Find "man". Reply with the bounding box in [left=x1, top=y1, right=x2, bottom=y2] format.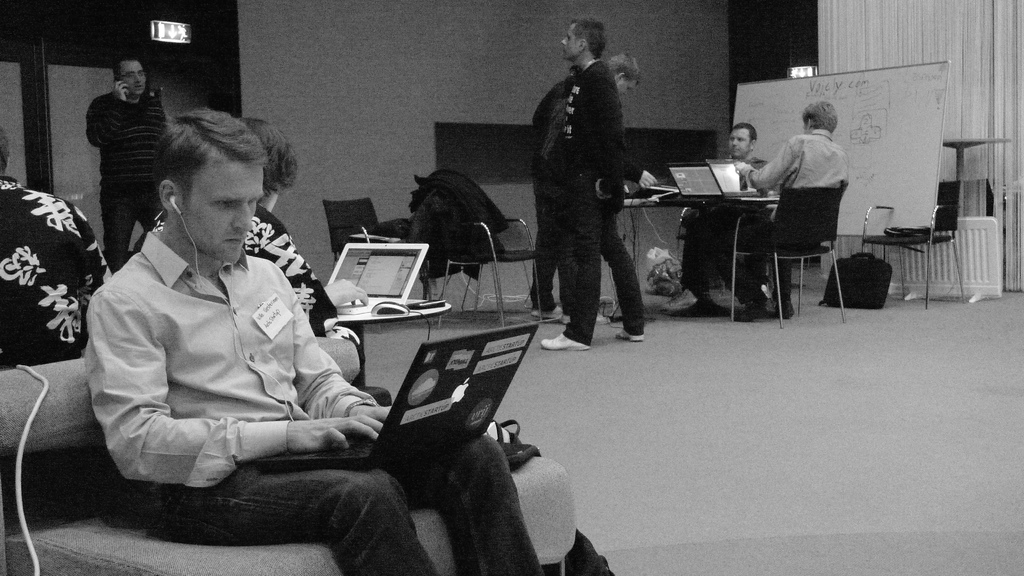
[left=77, top=102, right=551, bottom=575].
